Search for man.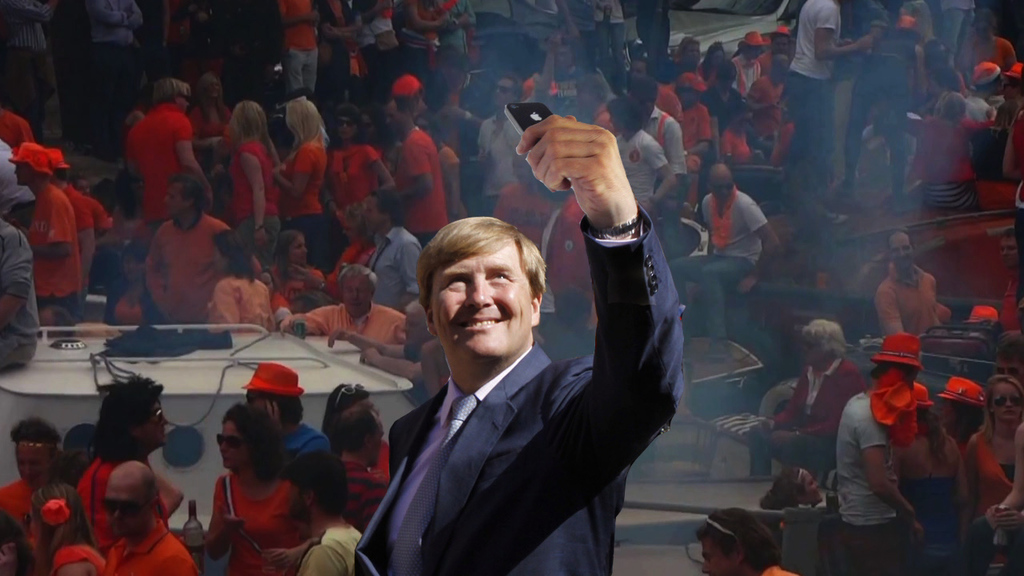
Found at (368,126,689,562).
